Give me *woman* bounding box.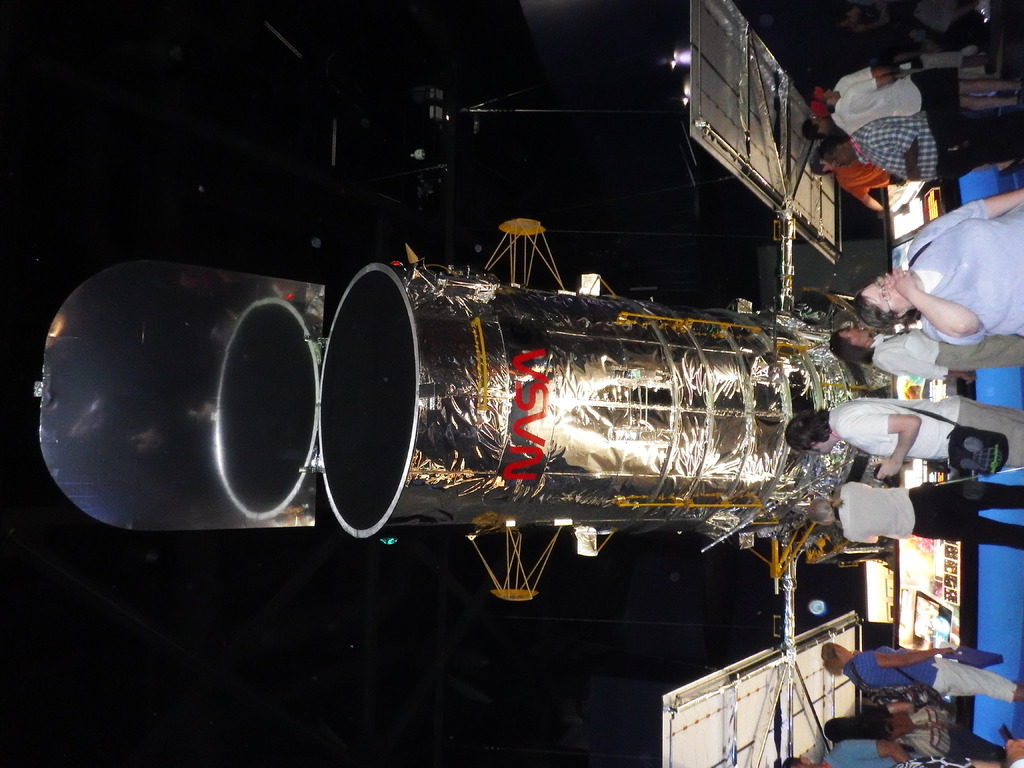
box(826, 326, 1023, 383).
